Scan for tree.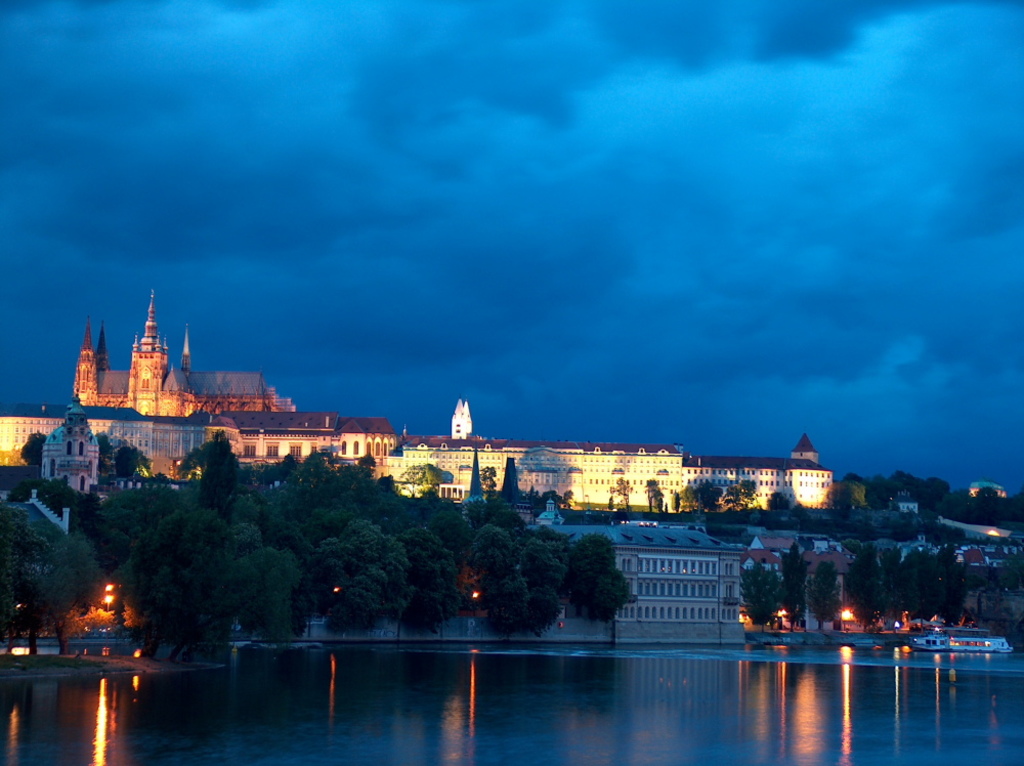
Scan result: locate(885, 551, 906, 653).
